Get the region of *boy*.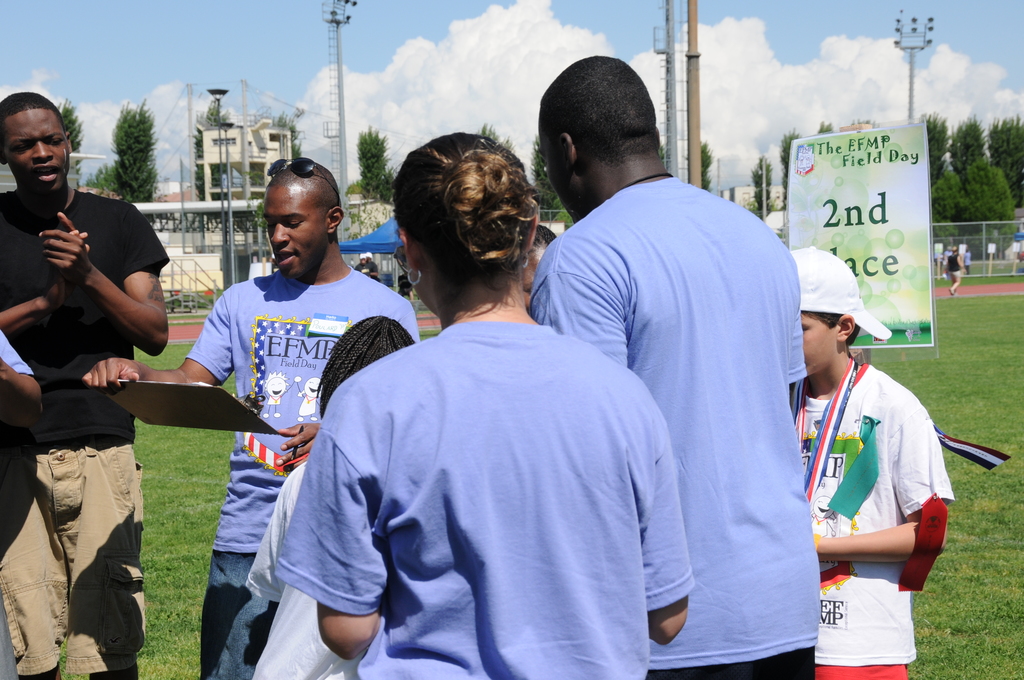
[x1=235, y1=313, x2=414, y2=679].
